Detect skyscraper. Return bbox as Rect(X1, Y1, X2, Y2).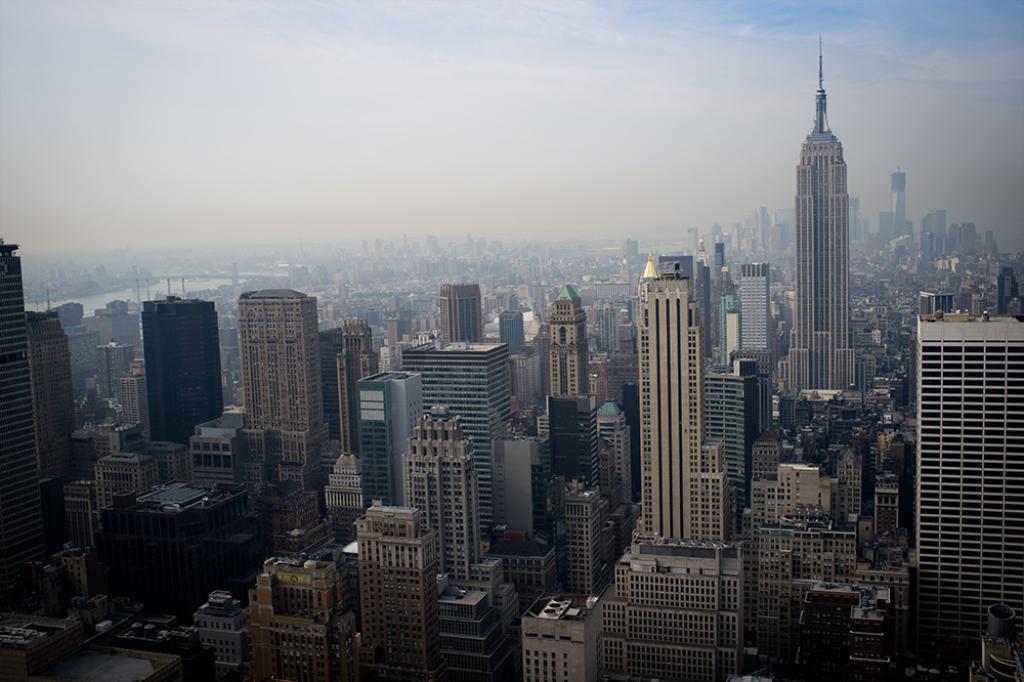
Rect(191, 584, 252, 681).
